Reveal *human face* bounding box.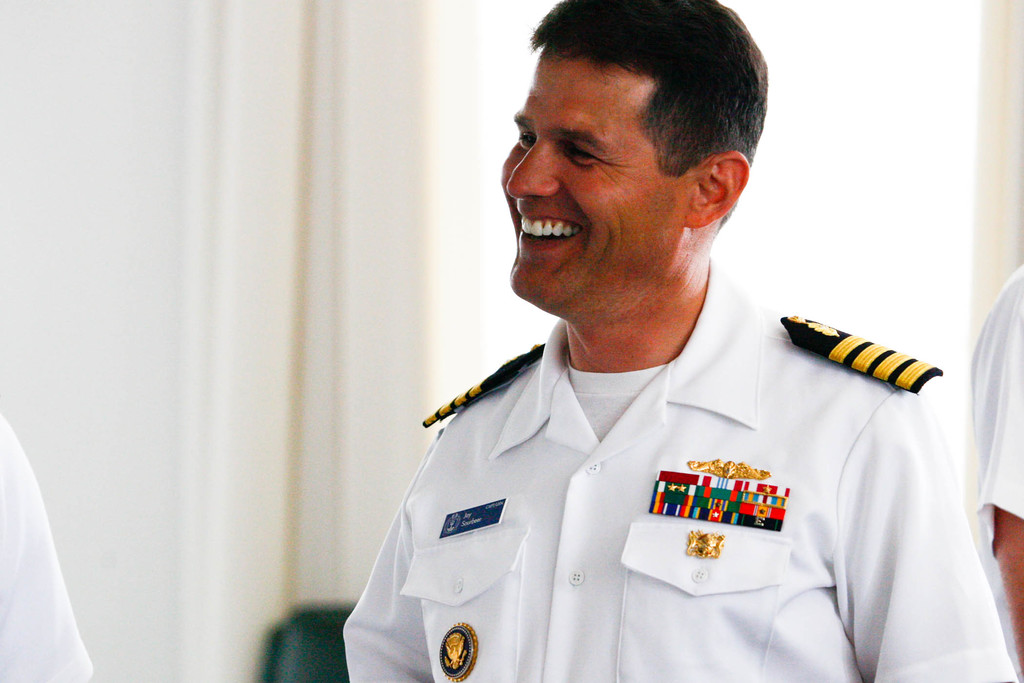
Revealed: [left=500, top=52, right=691, bottom=313].
